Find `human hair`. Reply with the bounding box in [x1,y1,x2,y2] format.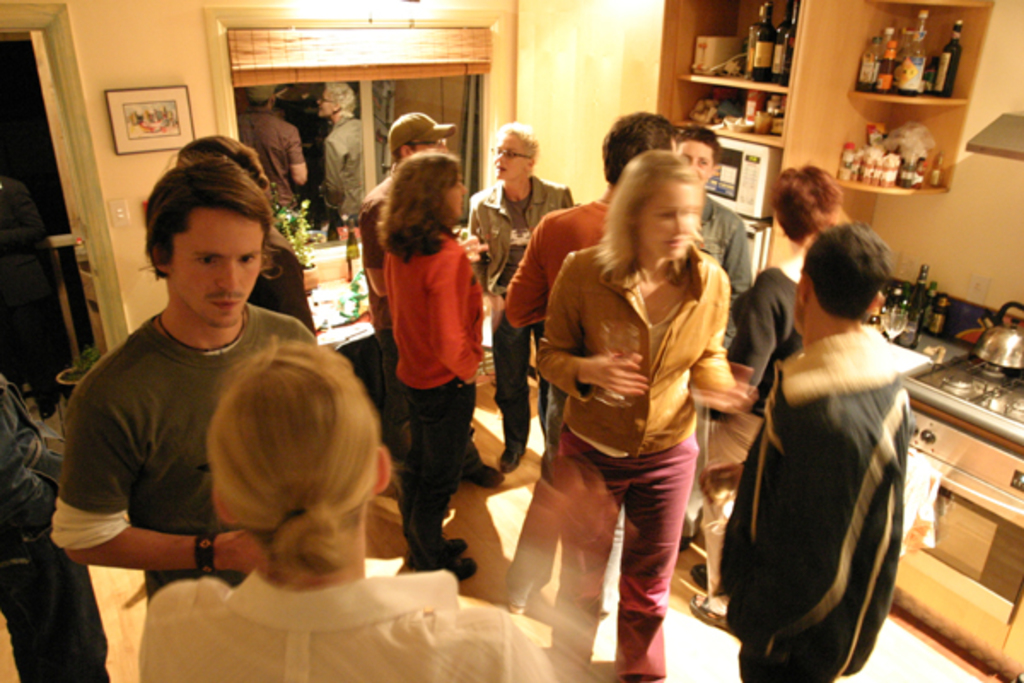
[502,120,538,169].
